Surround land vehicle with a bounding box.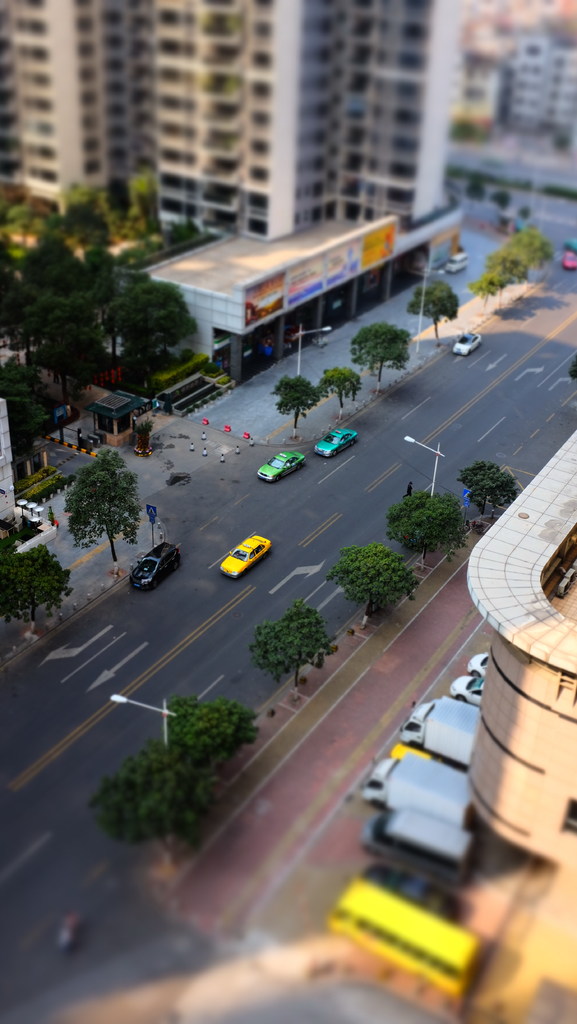
[208,528,277,582].
